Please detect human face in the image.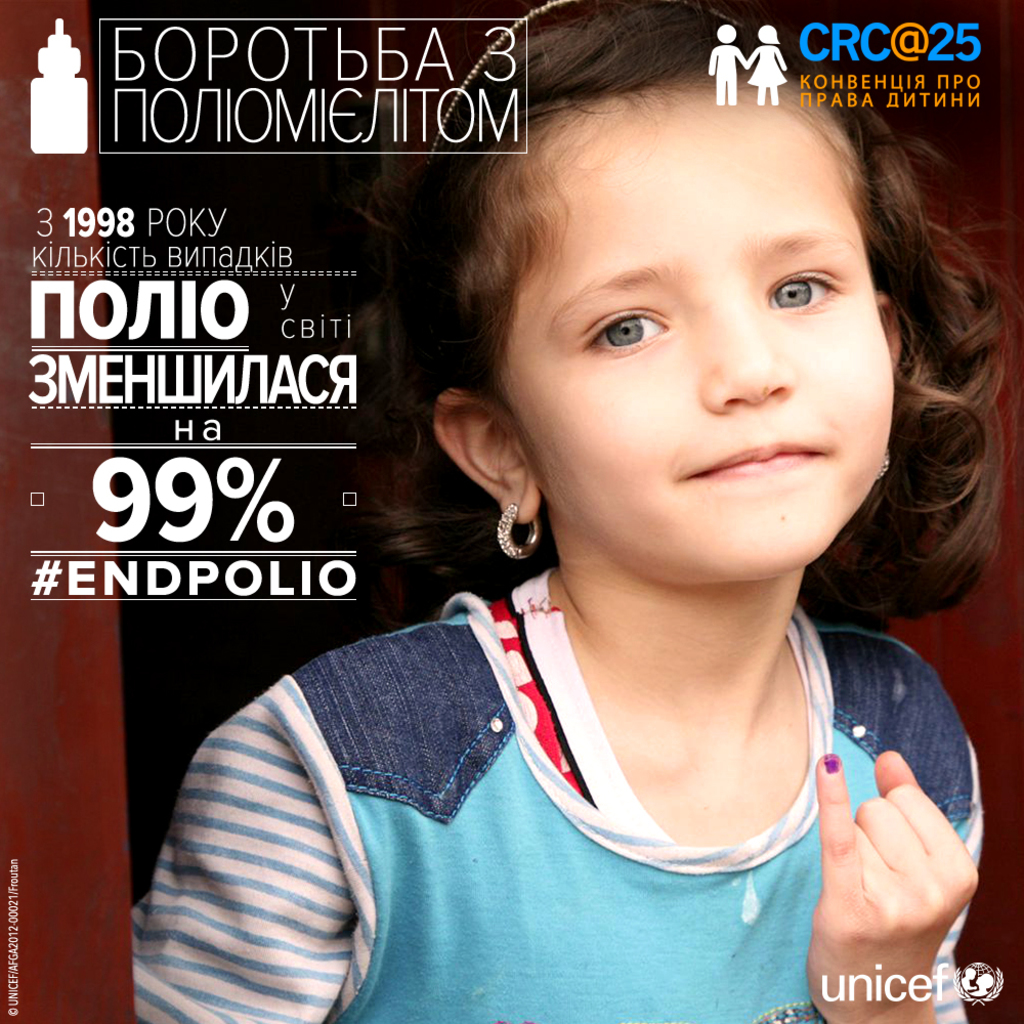
bbox=(496, 76, 893, 589).
